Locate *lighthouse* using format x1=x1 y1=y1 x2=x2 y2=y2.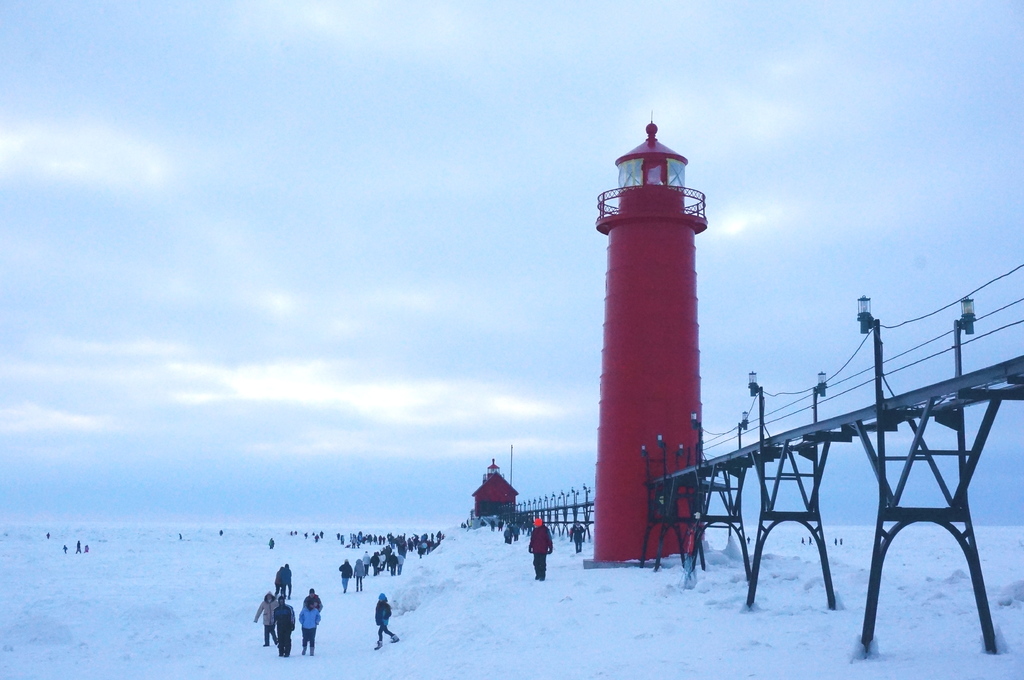
x1=584 y1=110 x2=708 y2=564.
